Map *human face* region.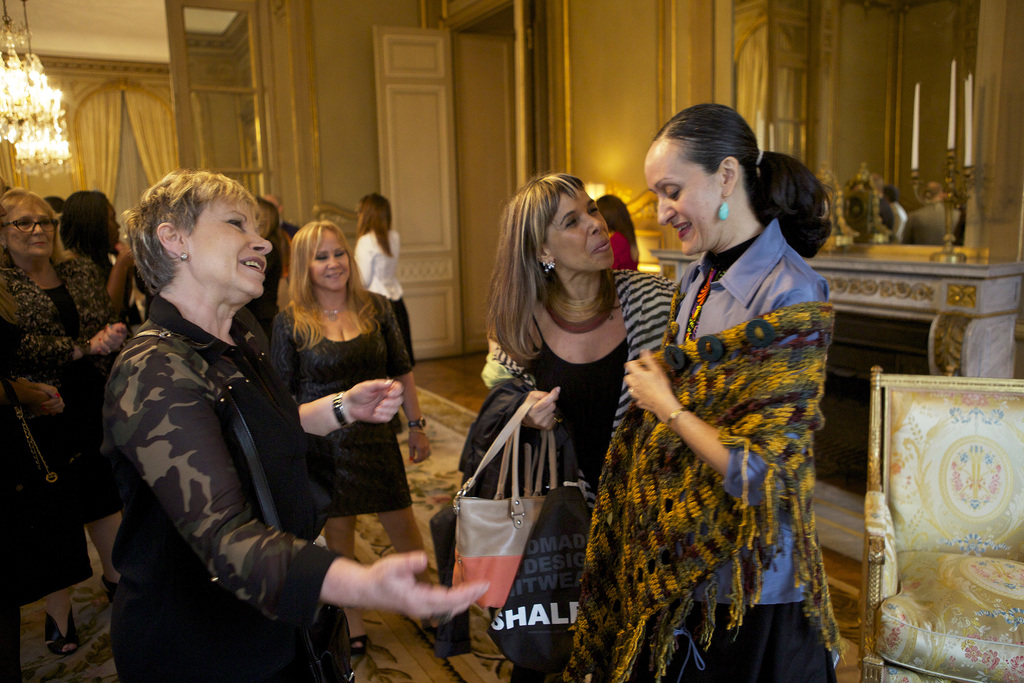
Mapped to x1=552 y1=186 x2=604 y2=265.
